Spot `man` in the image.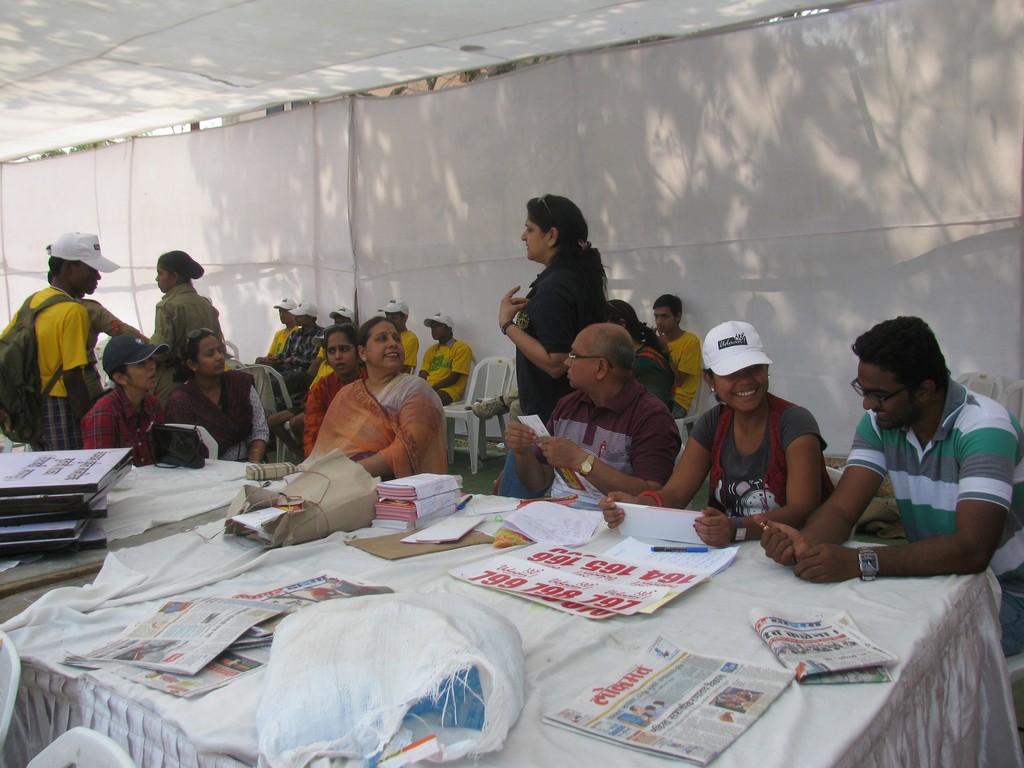
`man` found at [left=3, top=230, right=113, bottom=447].
